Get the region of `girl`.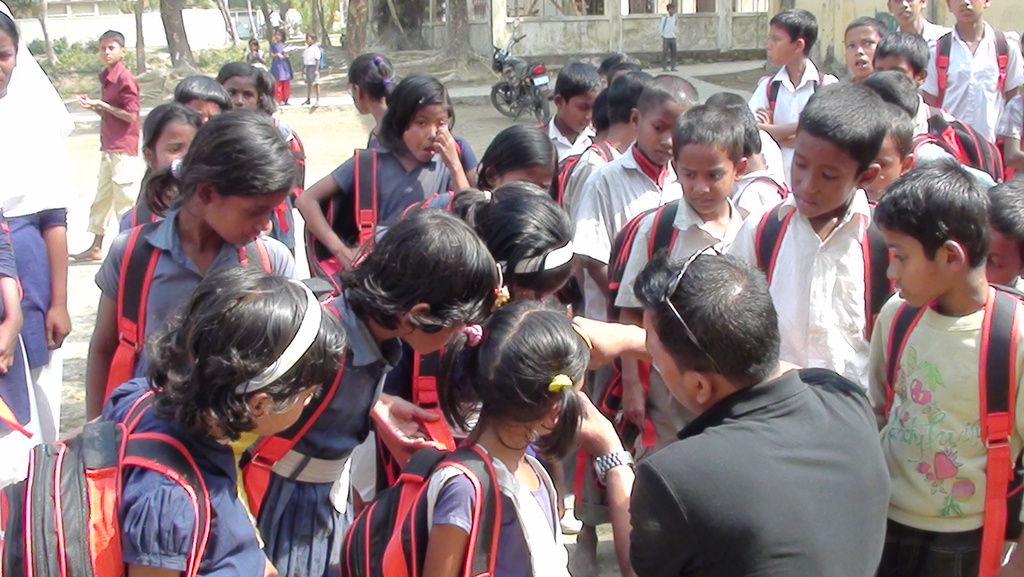
region(339, 300, 580, 576).
